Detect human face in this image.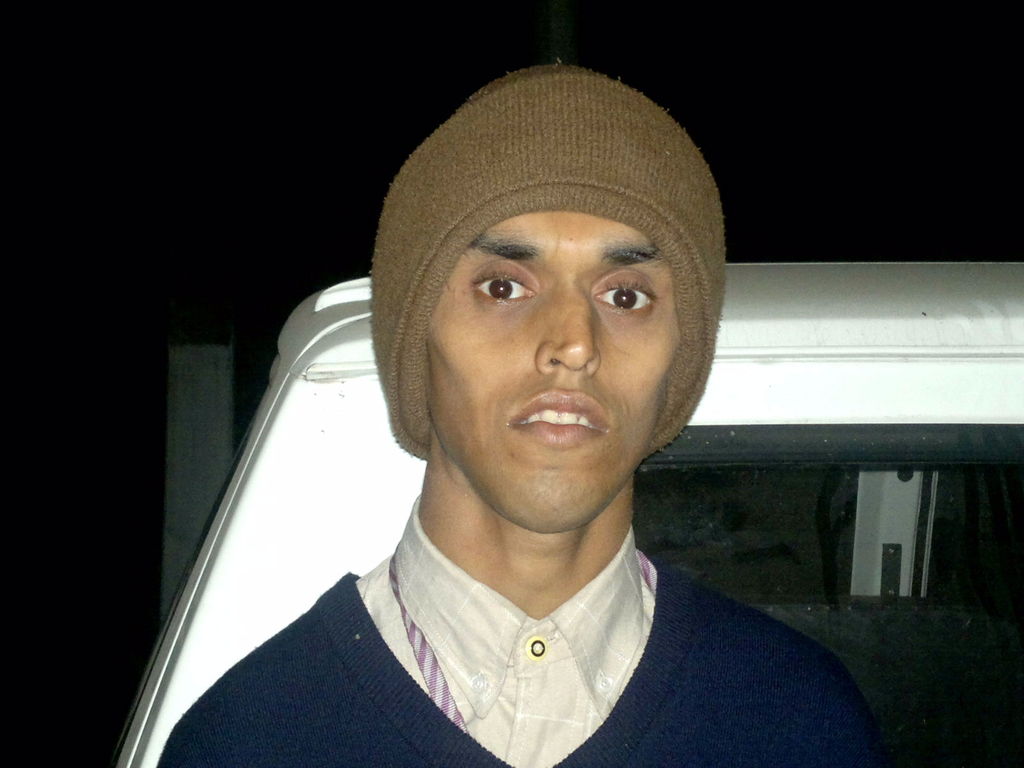
Detection: (429, 209, 680, 529).
